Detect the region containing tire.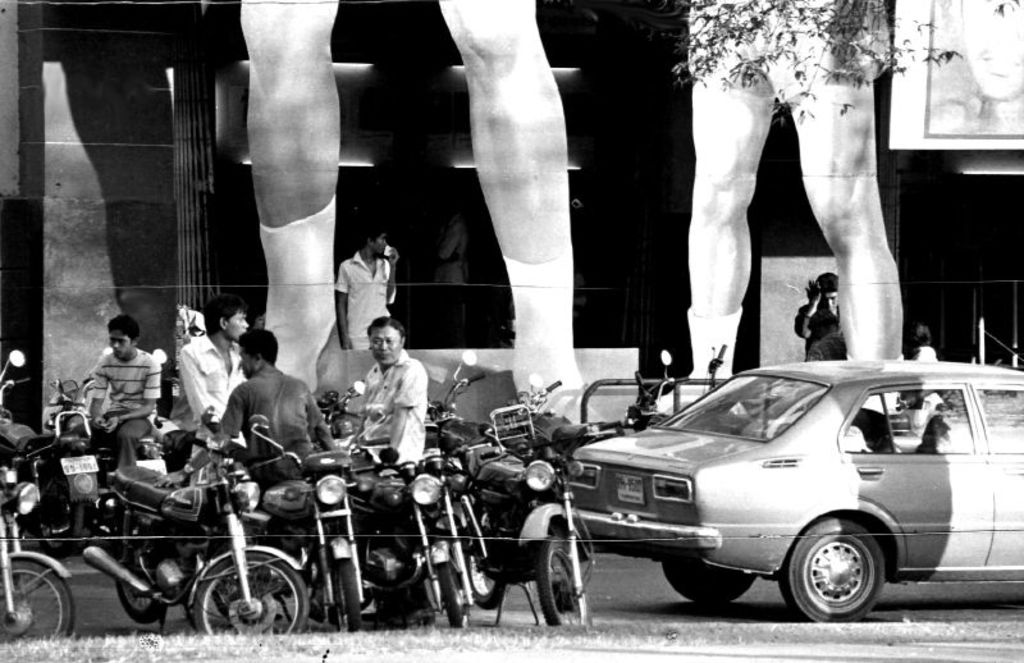
locate(527, 543, 586, 626).
